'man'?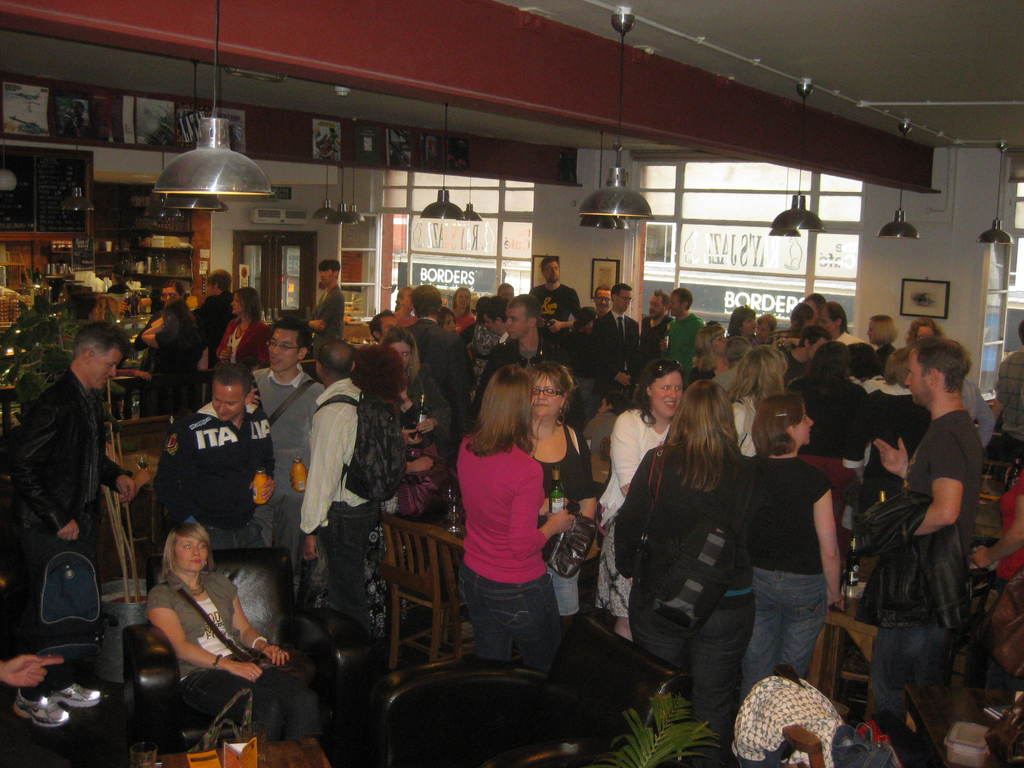
<box>0,317,139,606</box>
